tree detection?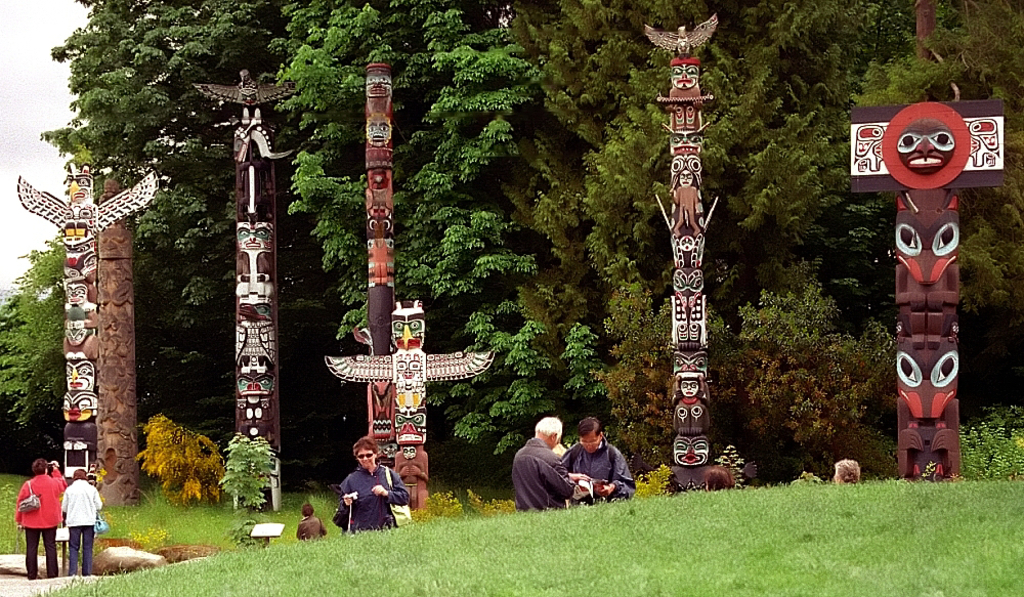
{"left": 497, "top": 0, "right": 596, "bottom": 397}
